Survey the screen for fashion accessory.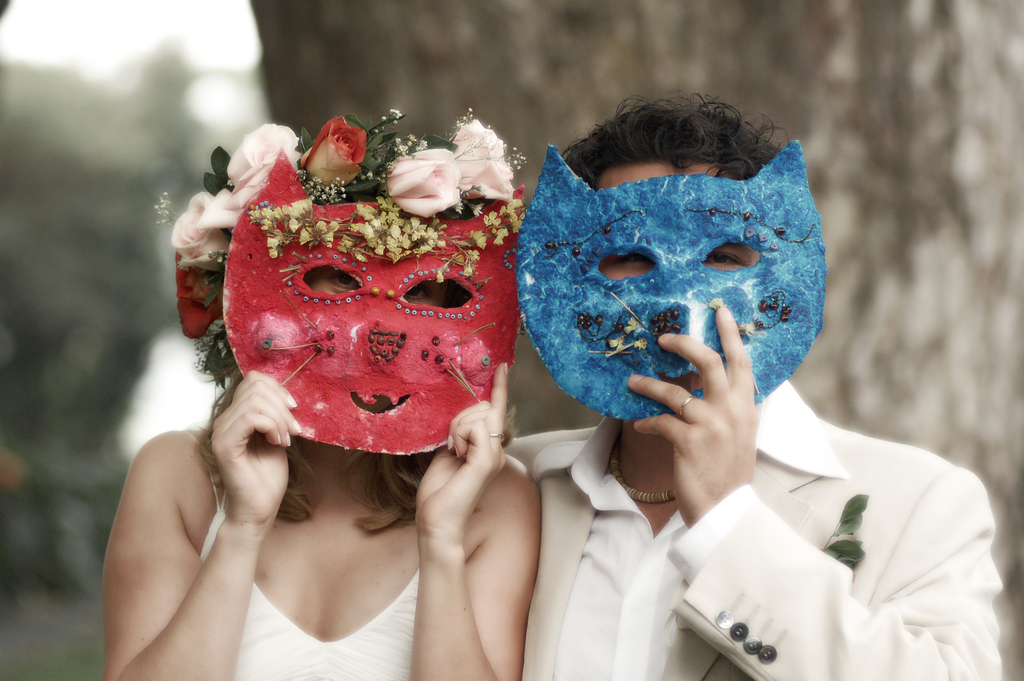
Survey found: x1=612, y1=440, x2=680, y2=504.
